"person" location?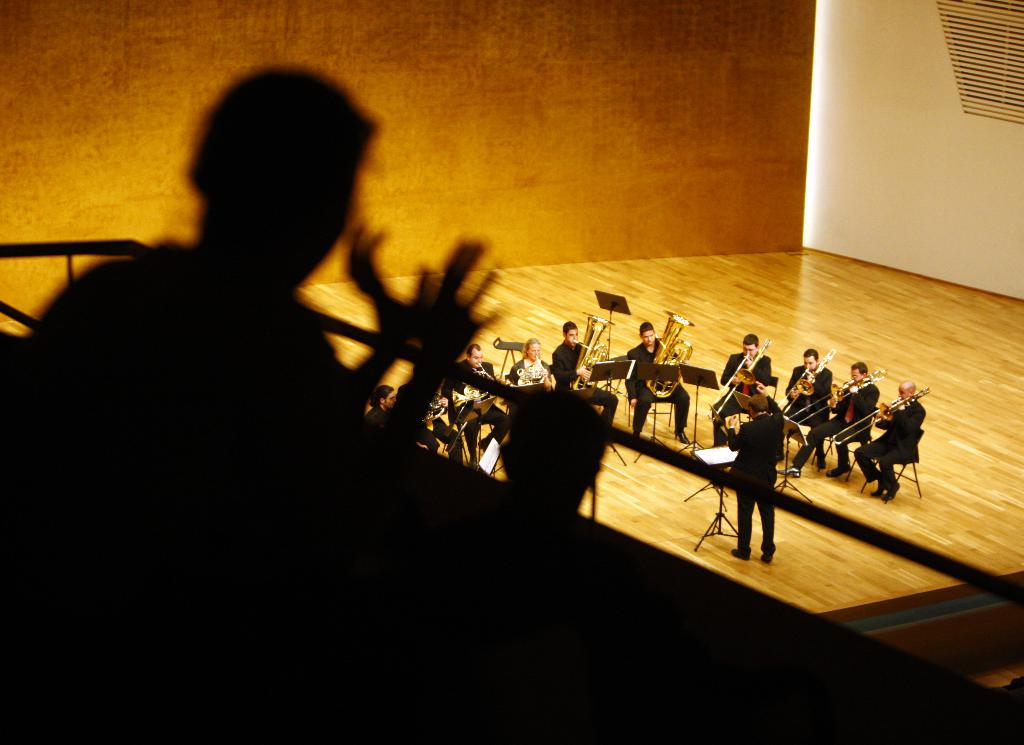
549 320 619 429
